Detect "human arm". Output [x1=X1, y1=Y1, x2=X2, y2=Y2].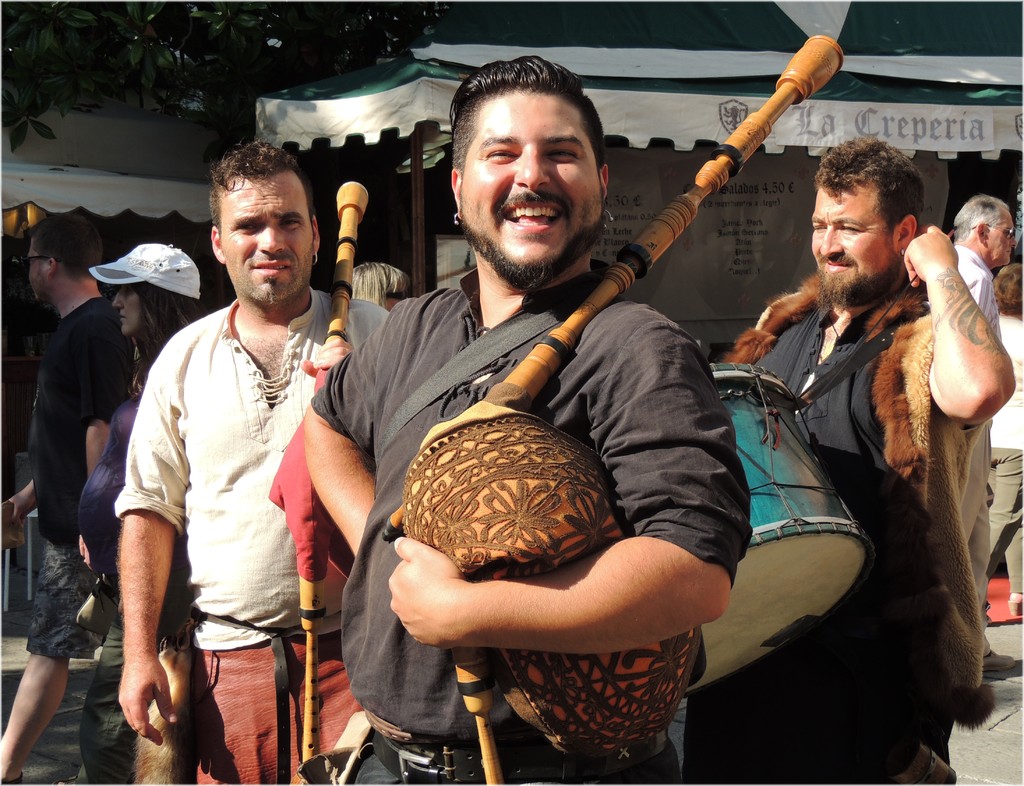
[x1=75, y1=305, x2=115, y2=487].
